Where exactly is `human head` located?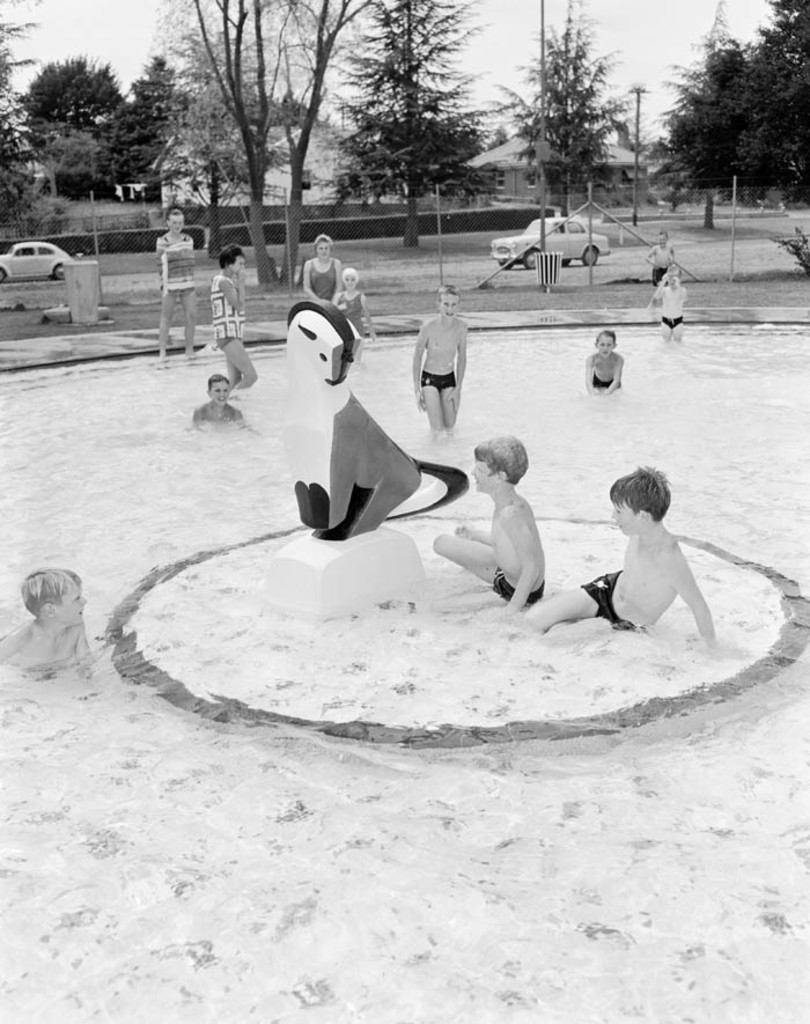
Its bounding box is region(20, 562, 88, 628).
